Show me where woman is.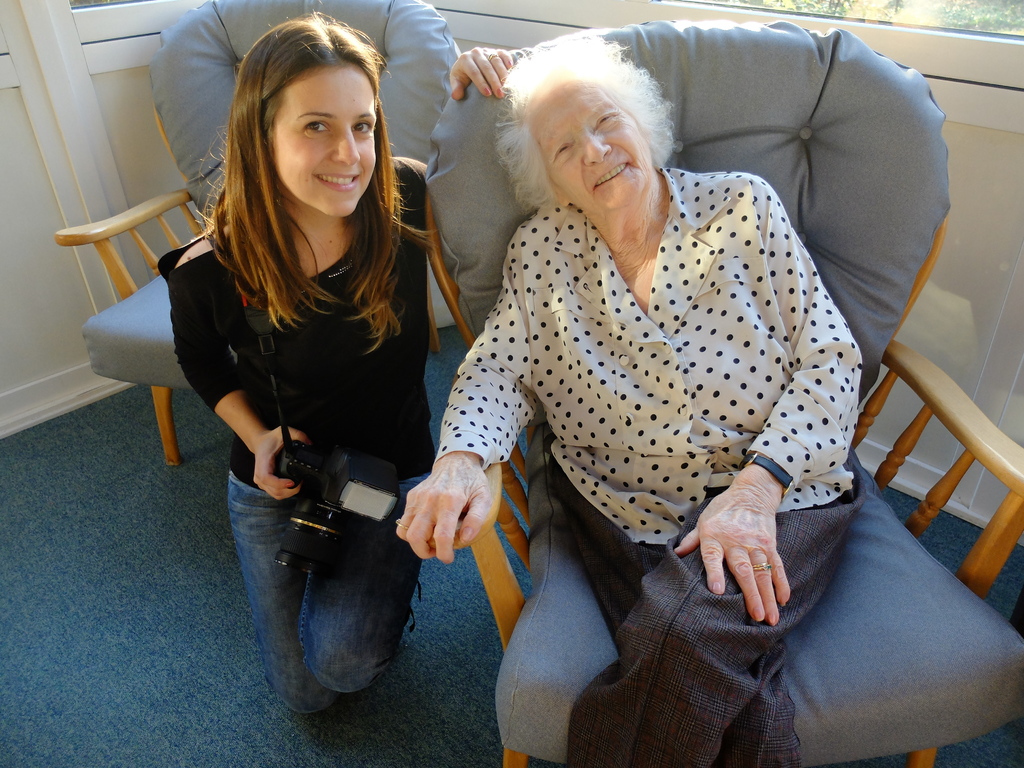
woman is at 150,27,472,737.
